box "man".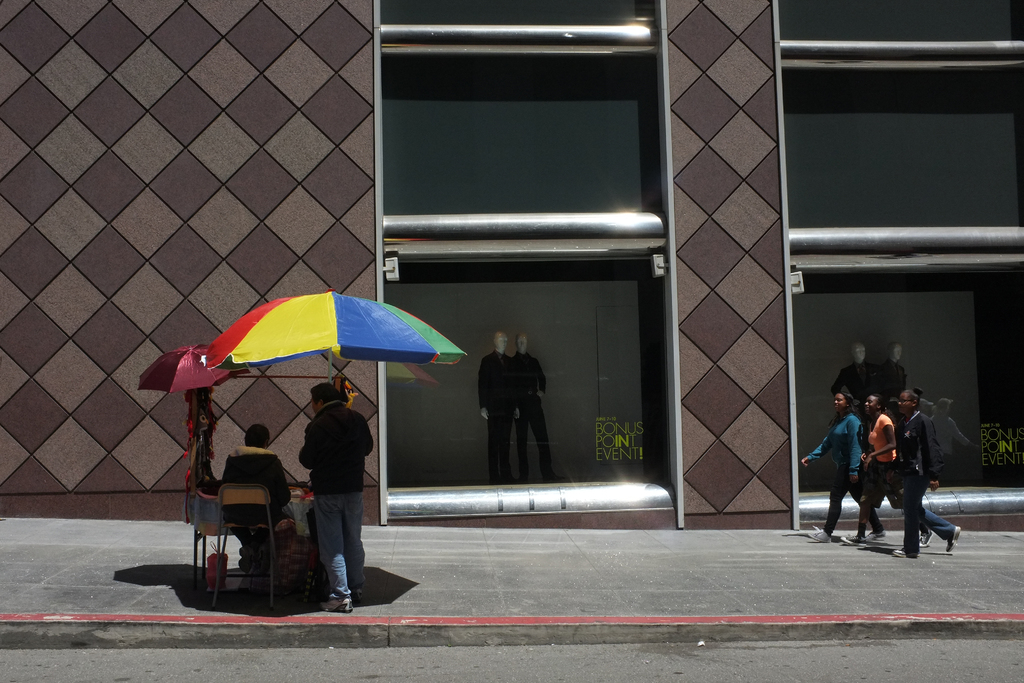
(x1=299, y1=379, x2=378, y2=614).
